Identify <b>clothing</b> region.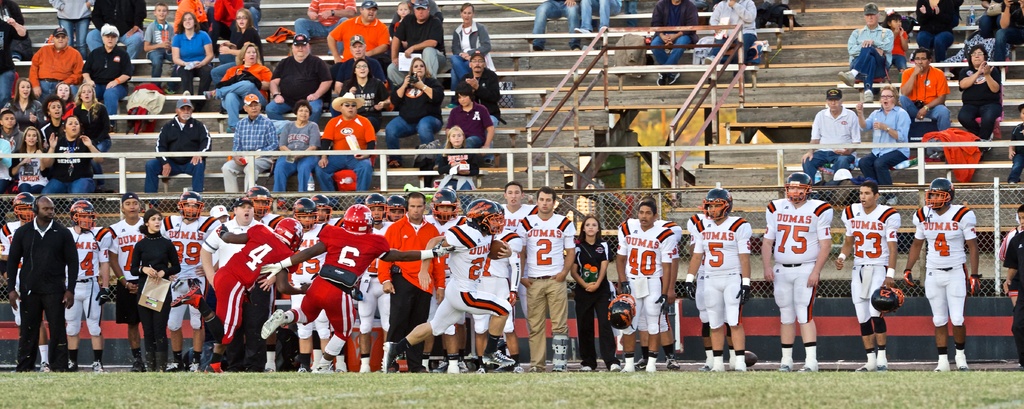
Region: (x1=803, y1=104, x2=862, y2=180).
